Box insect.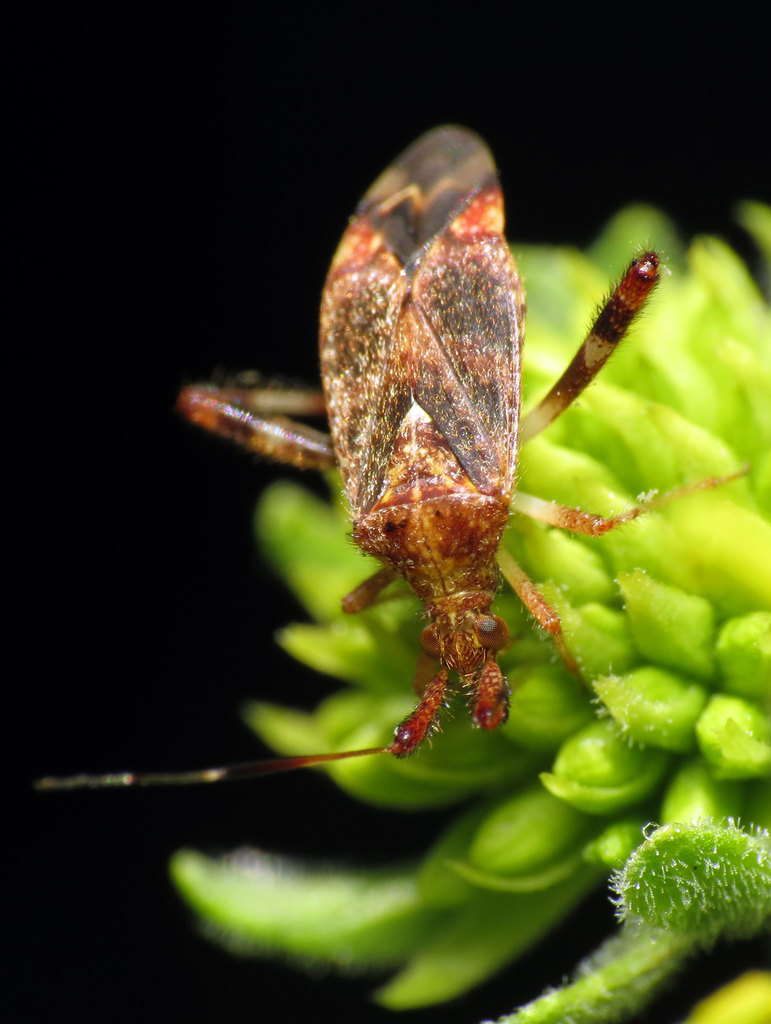
select_region(33, 118, 754, 790).
